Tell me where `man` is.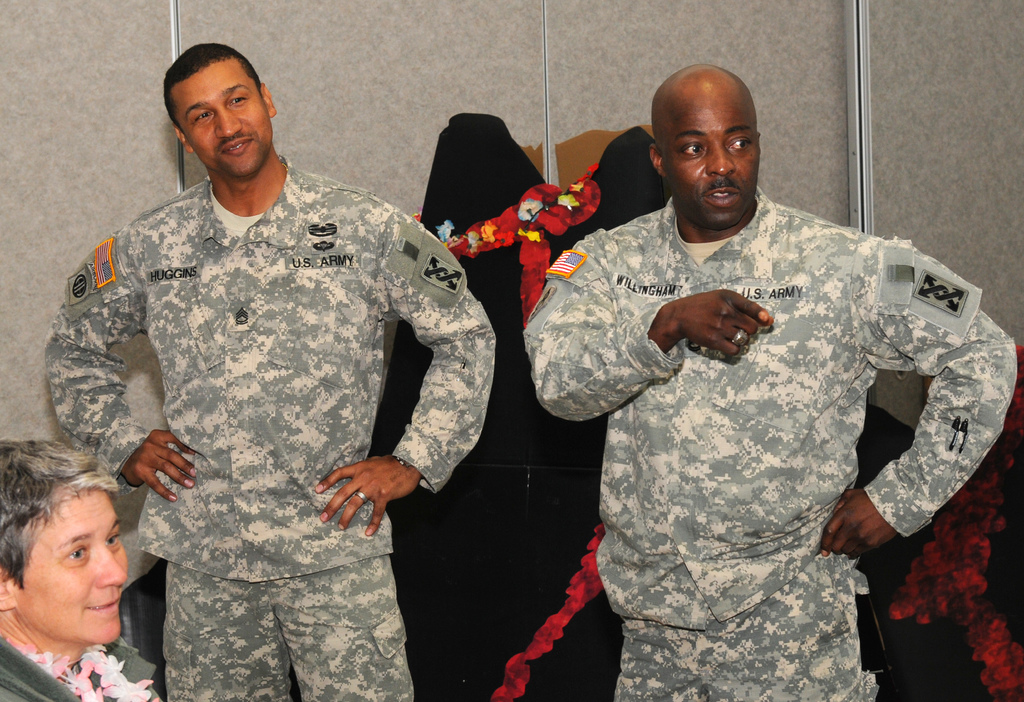
`man` is at detection(519, 48, 1023, 701).
